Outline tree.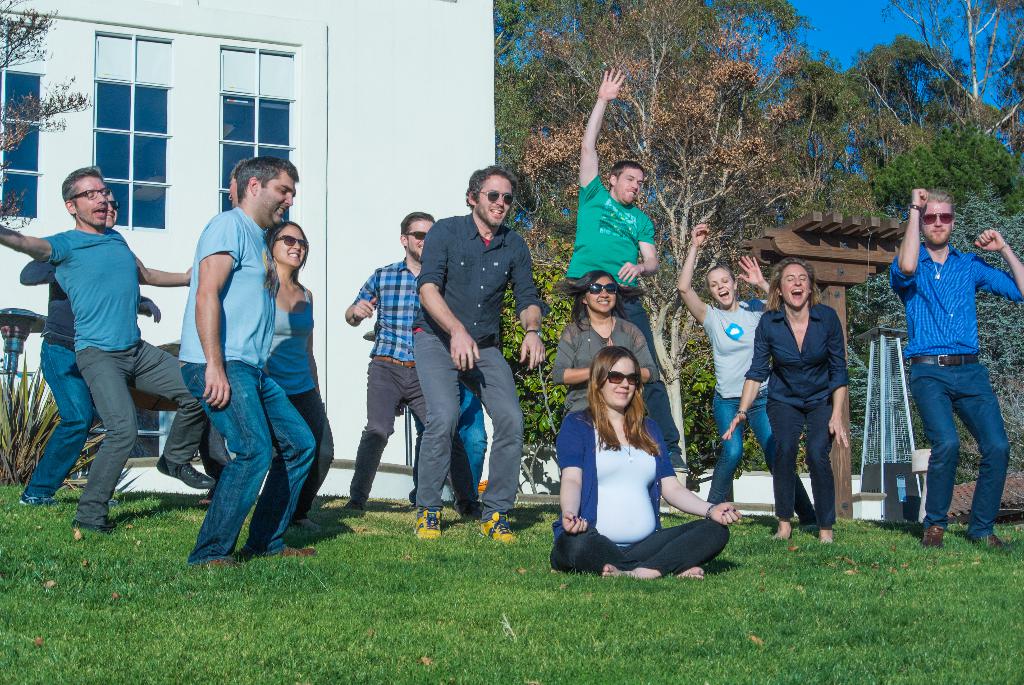
Outline: <region>0, 0, 92, 241</region>.
